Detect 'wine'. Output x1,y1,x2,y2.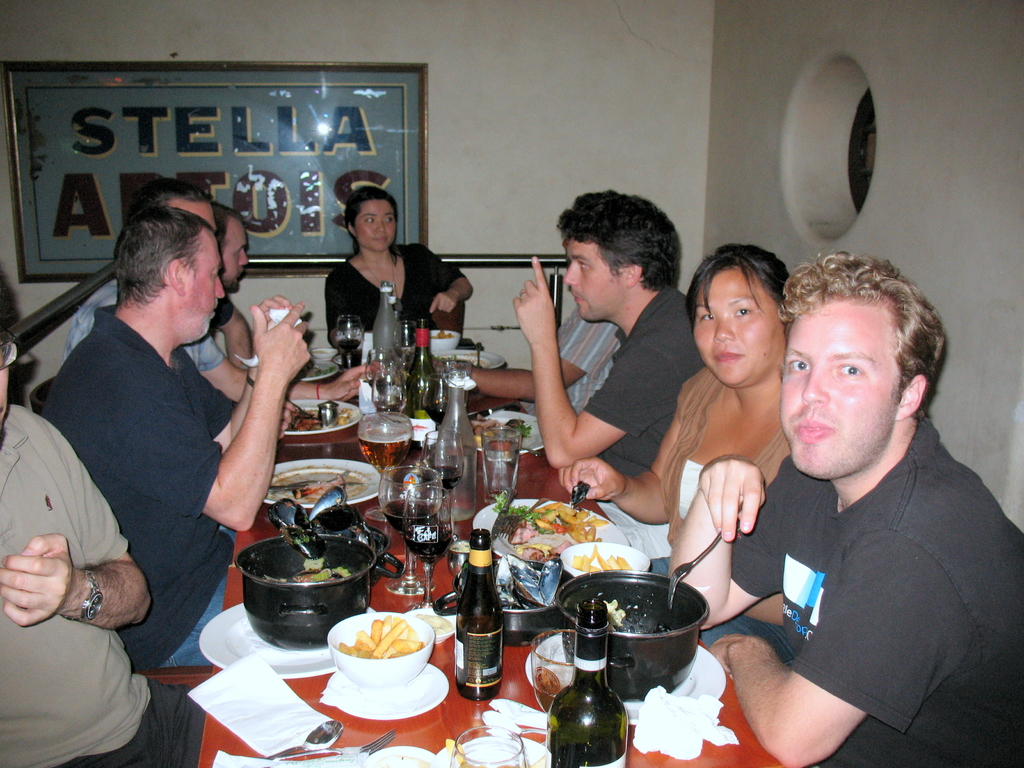
546,596,625,767.
